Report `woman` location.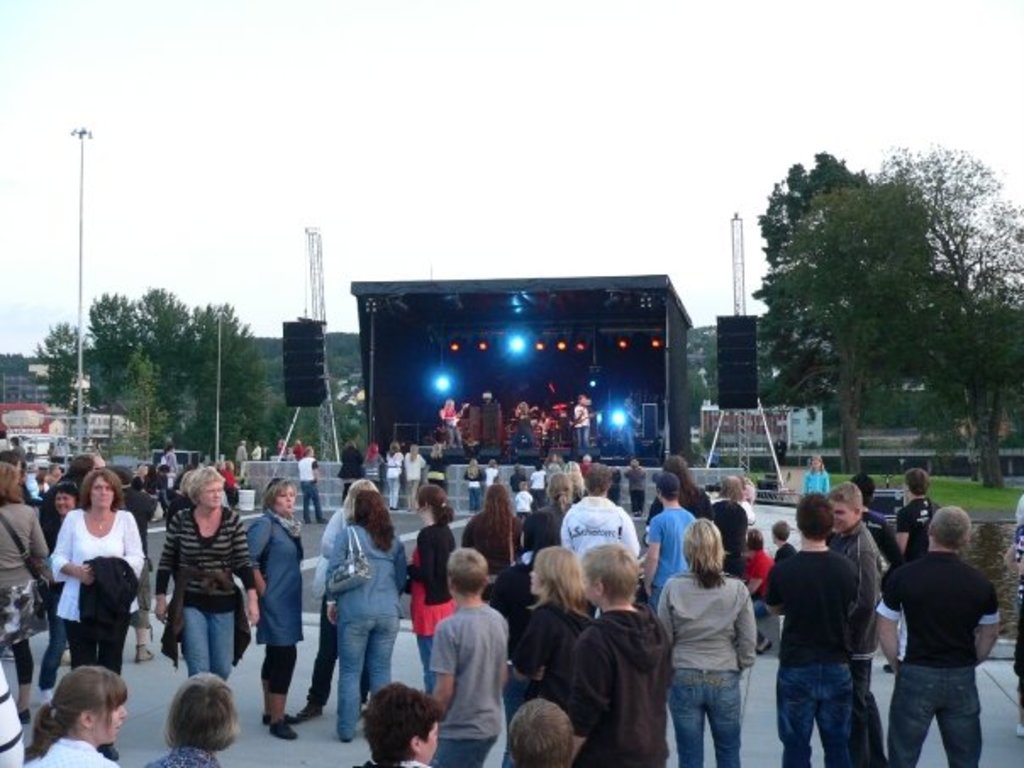
Report: left=53, top=468, right=146, bottom=760.
